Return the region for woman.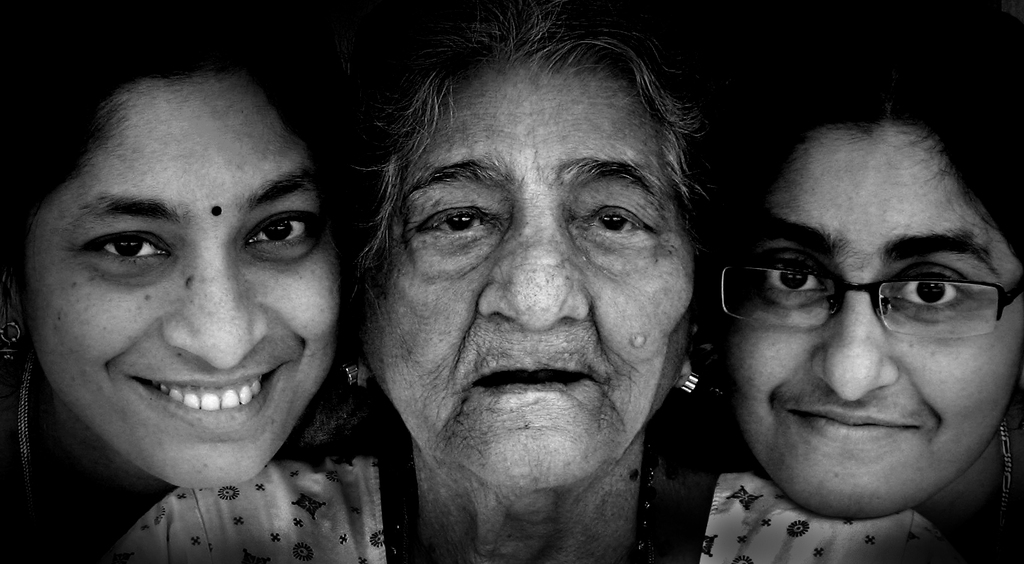
locate(125, 32, 835, 545).
